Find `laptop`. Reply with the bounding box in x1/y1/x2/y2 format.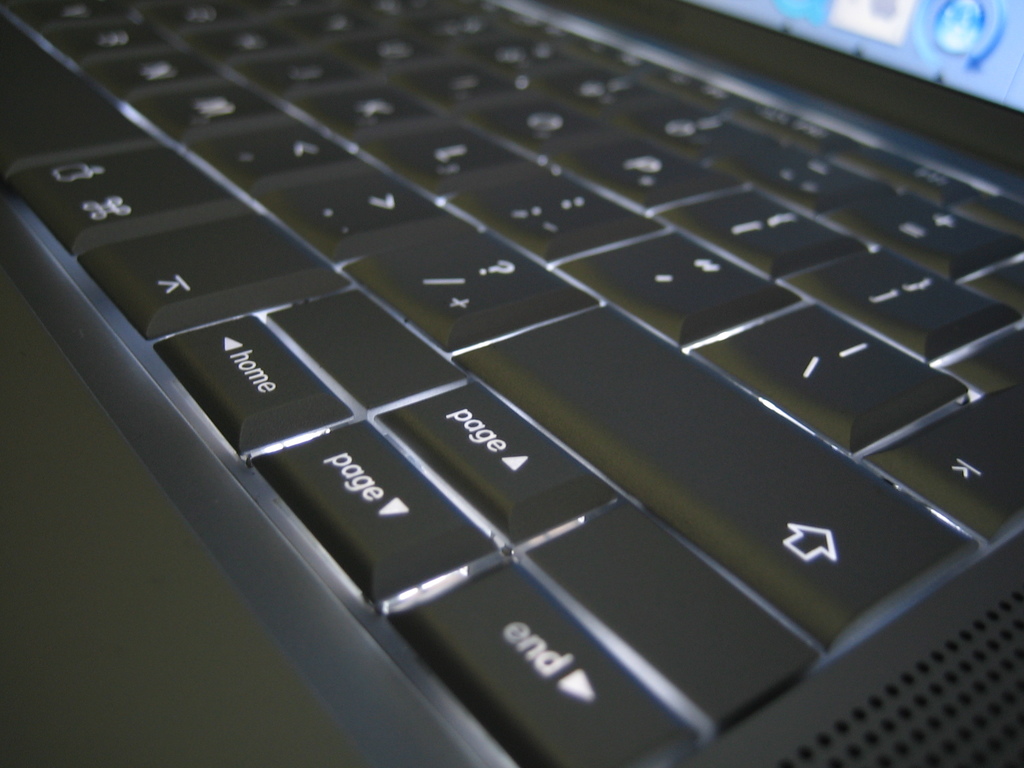
0/5/1023/767.
